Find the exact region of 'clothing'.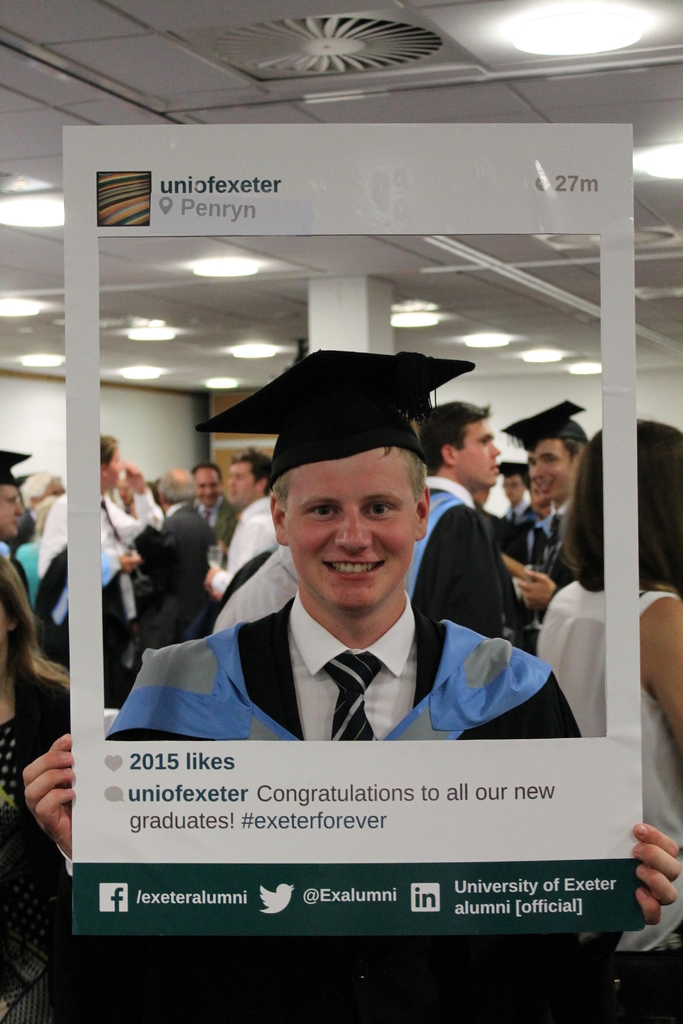
Exact region: rect(5, 524, 38, 612).
